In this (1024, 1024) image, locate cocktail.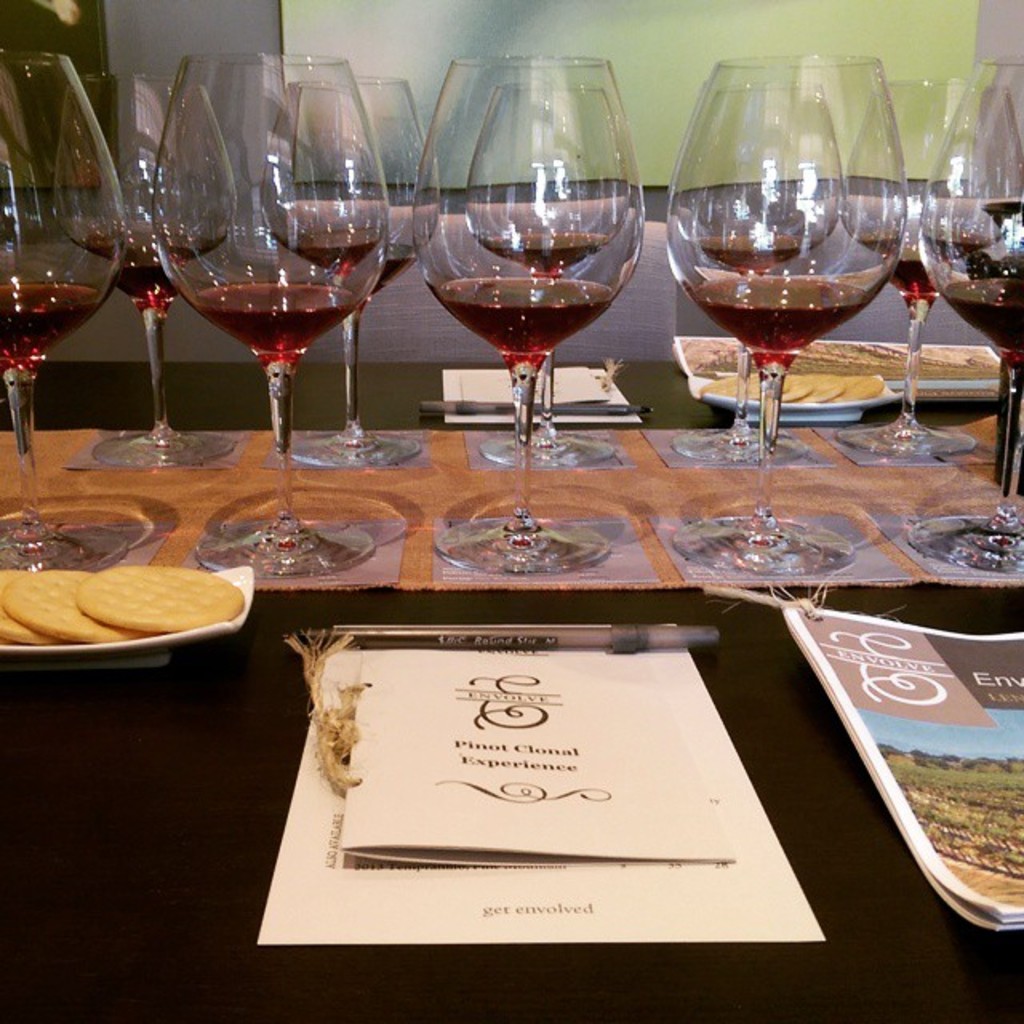
Bounding box: 664,54,914,586.
